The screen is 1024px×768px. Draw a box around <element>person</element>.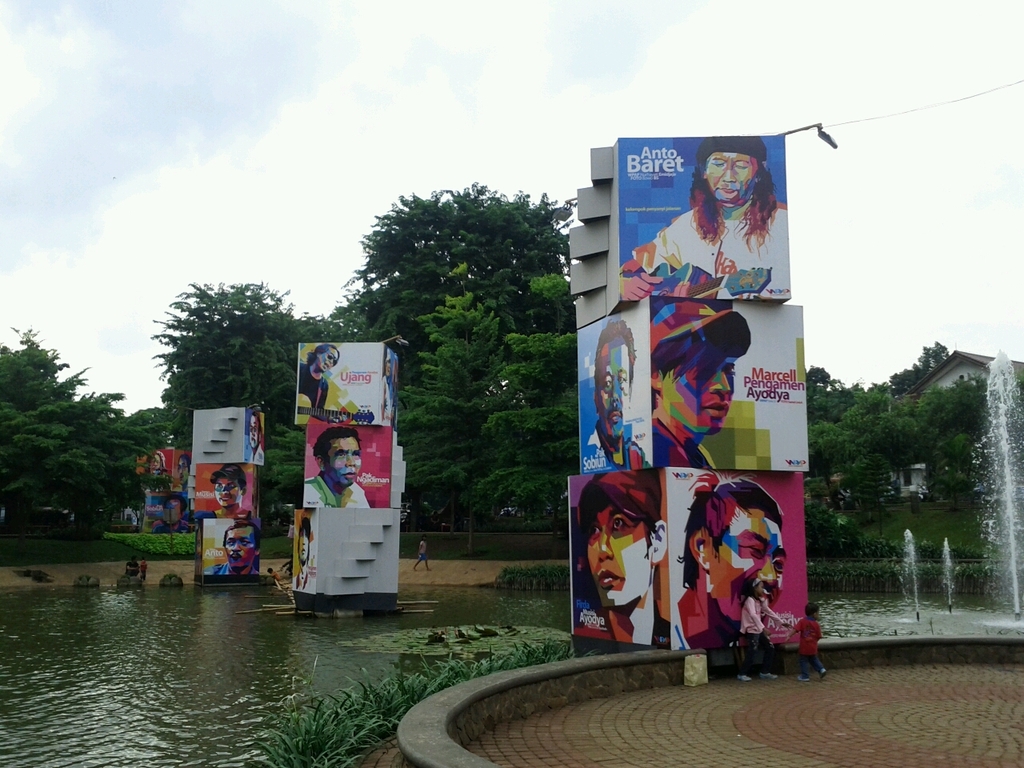
(741,582,786,680).
